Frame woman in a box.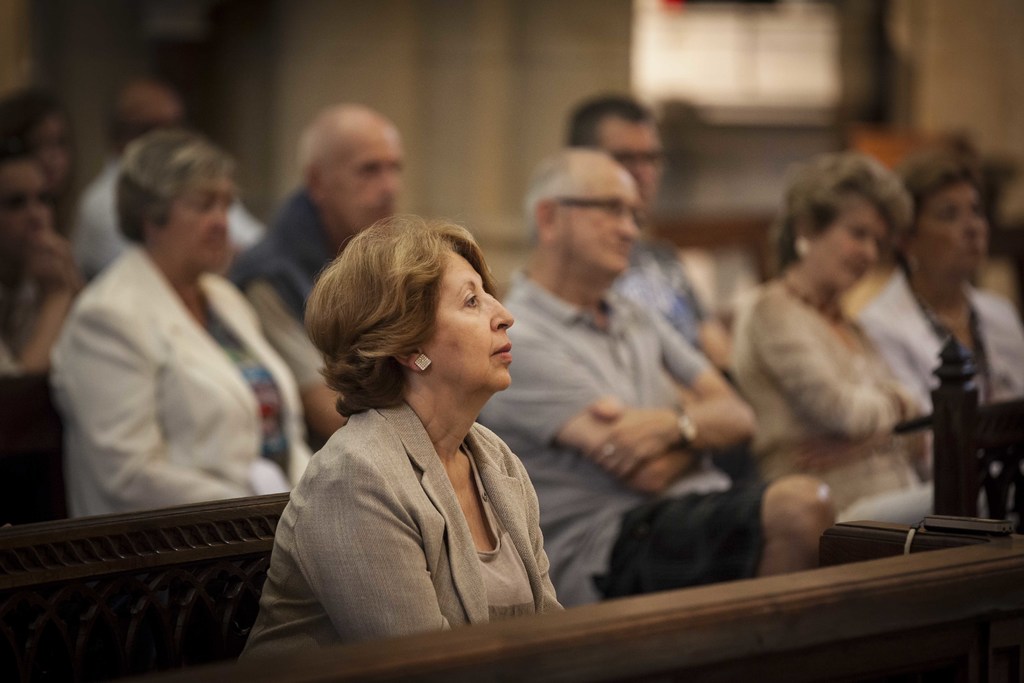
box=[726, 149, 938, 537].
